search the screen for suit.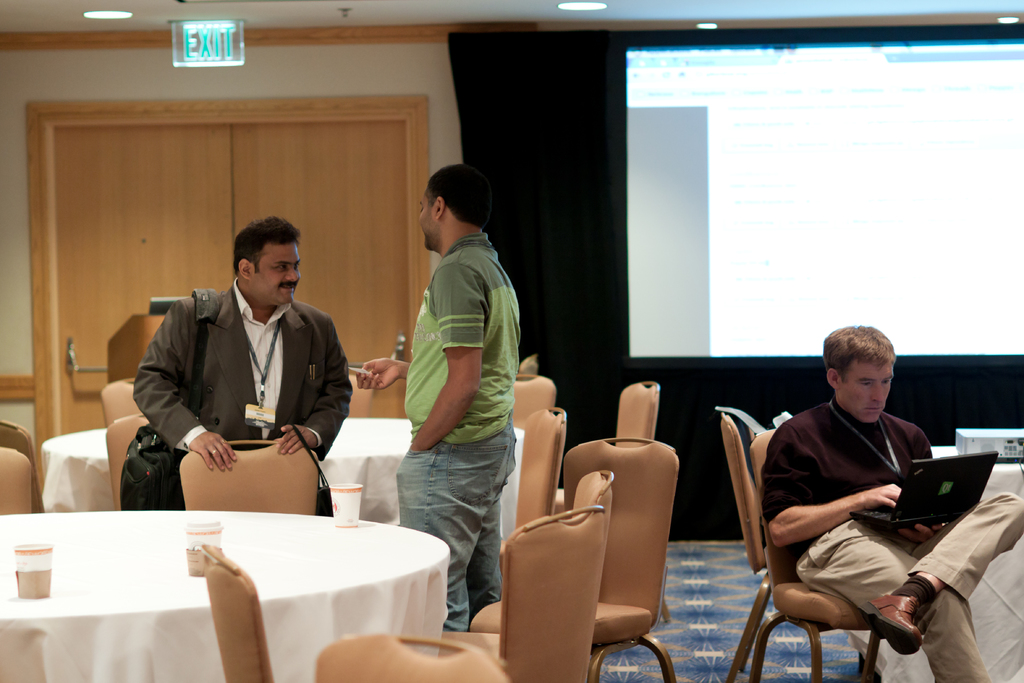
Found at [133, 290, 353, 462].
